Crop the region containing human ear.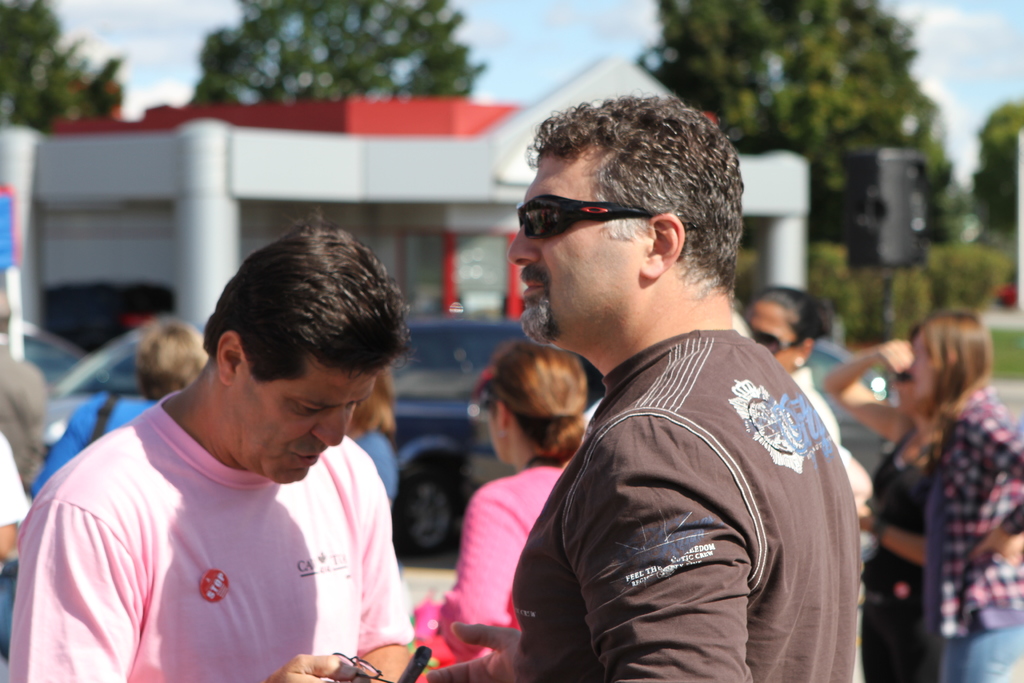
Crop region: select_region(215, 333, 245, 386).
